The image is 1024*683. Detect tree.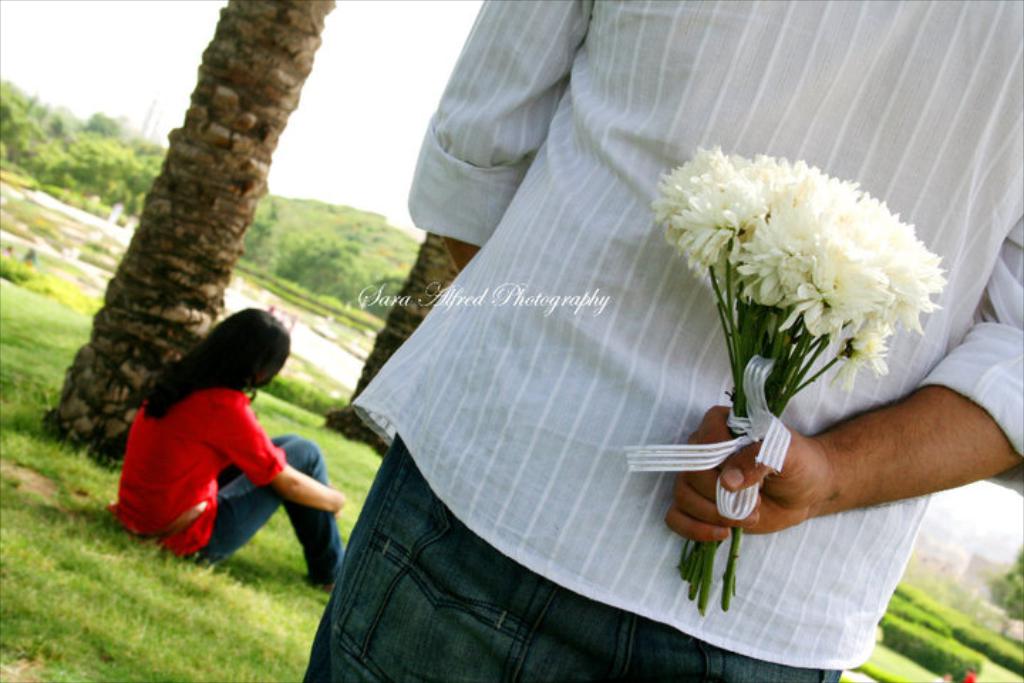
Detection: 41, 0, 343, 487.
